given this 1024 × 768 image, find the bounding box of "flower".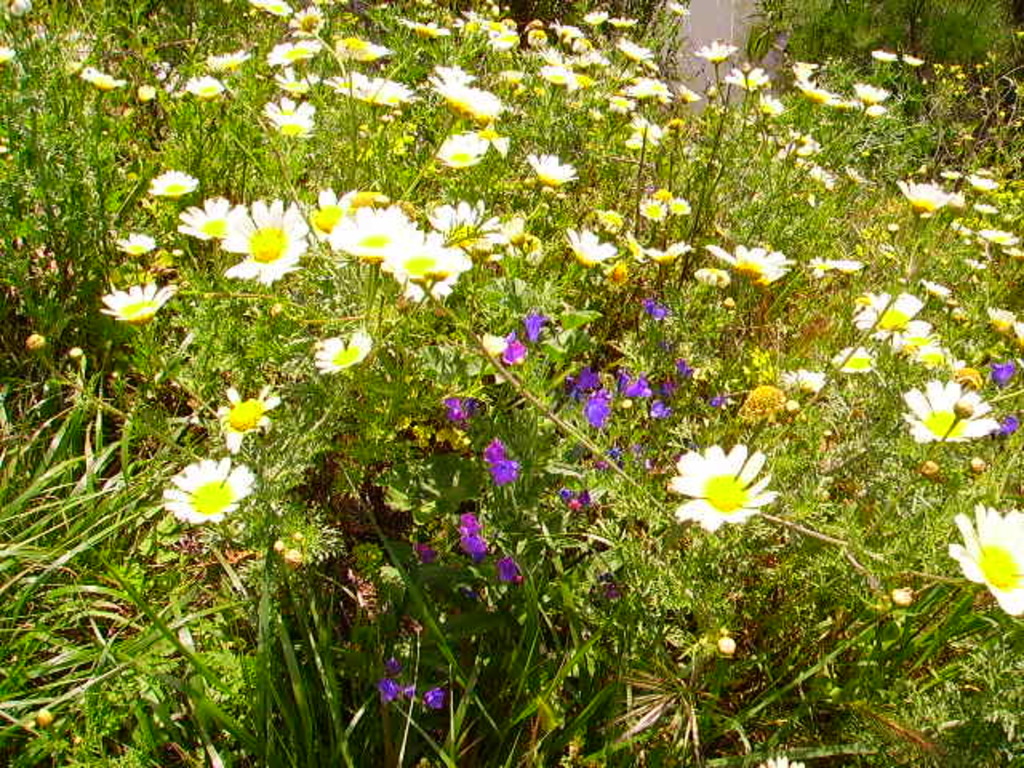
306, 331, 379, 373.
